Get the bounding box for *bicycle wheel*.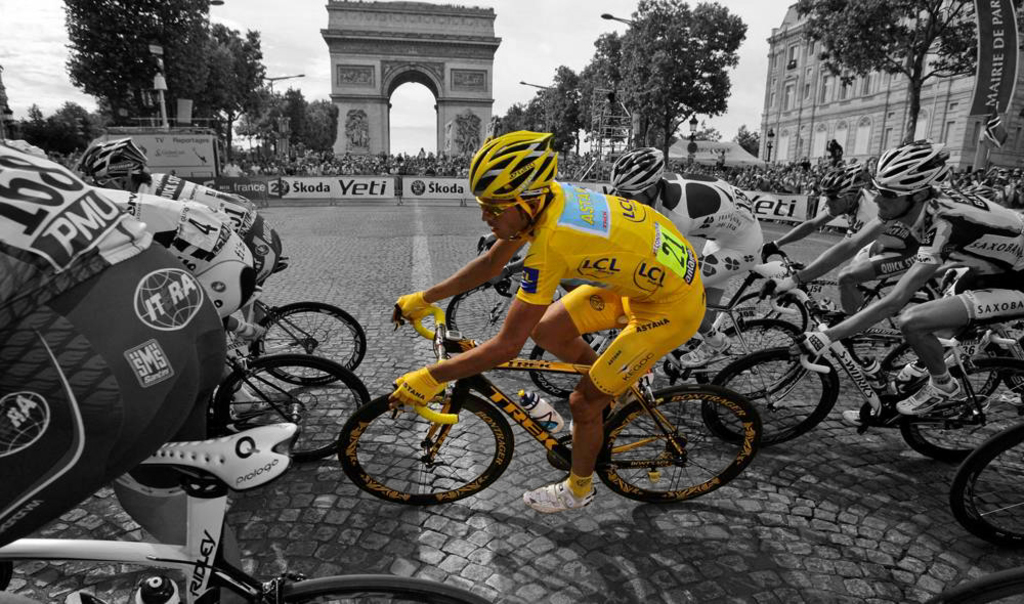
727,292,807,332.
